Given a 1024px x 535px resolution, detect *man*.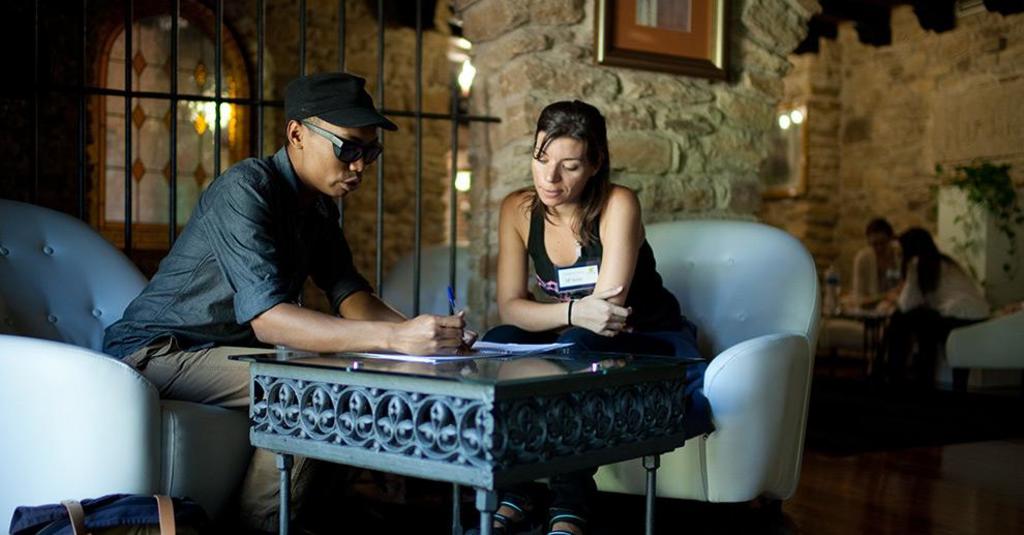
<region>835, 206, 910, 309</region>.
